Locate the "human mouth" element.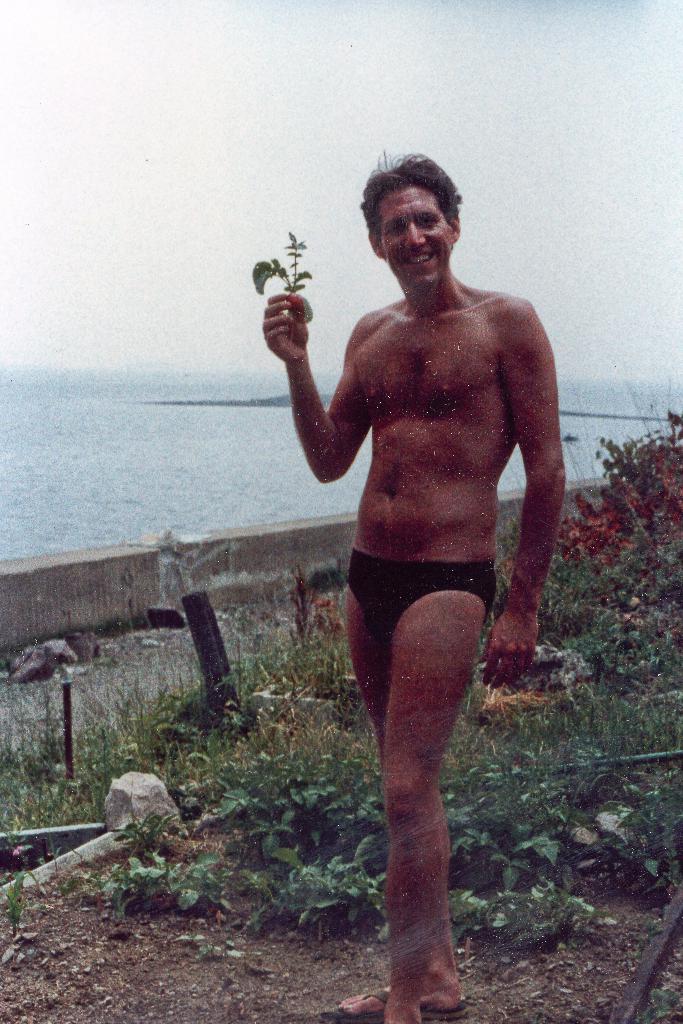
Element bbox: [406, 251, 436, 266].
